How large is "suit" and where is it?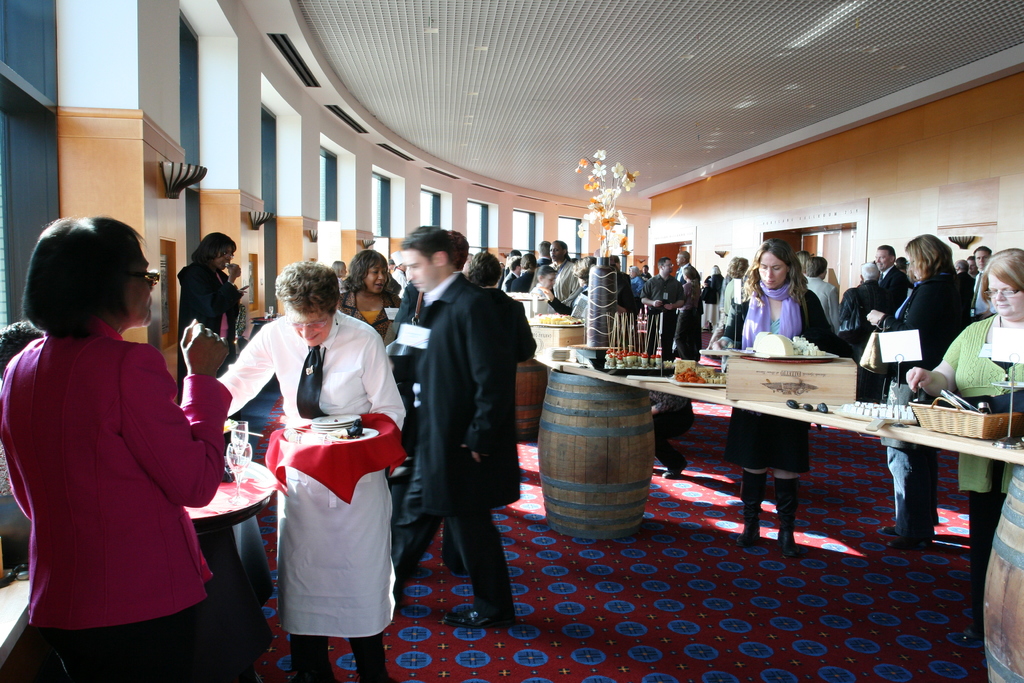
Bounding box: 394 277 524 616.
